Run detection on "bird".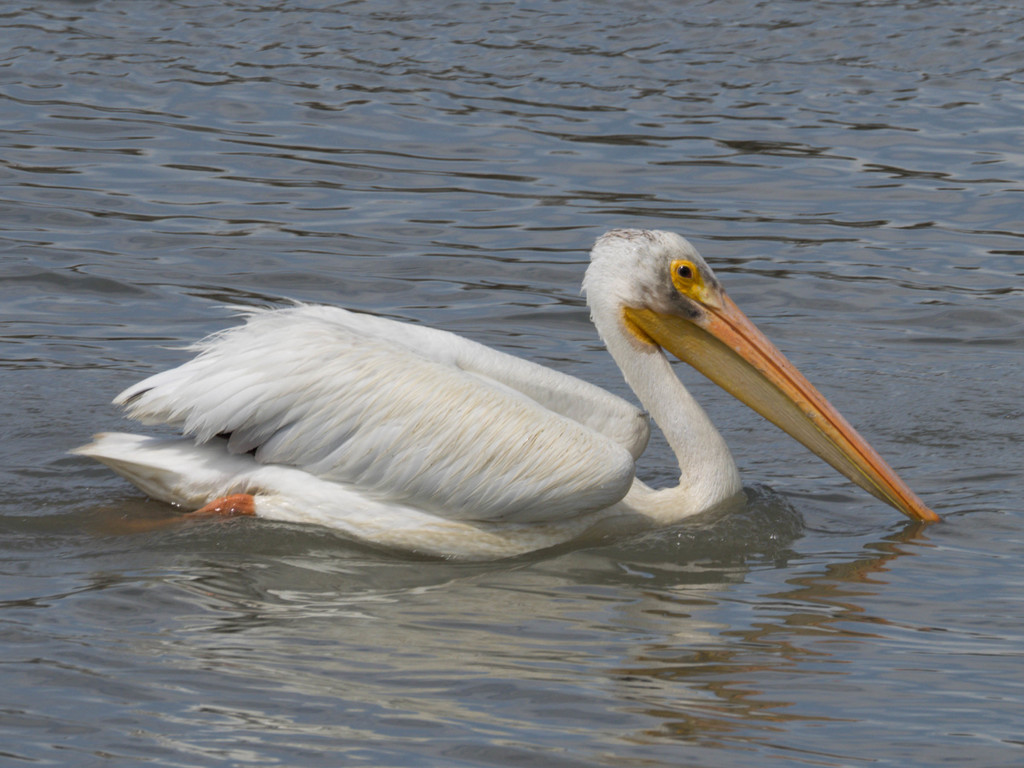
Result: x1=44 y1=231 x2=922 y2=561.
